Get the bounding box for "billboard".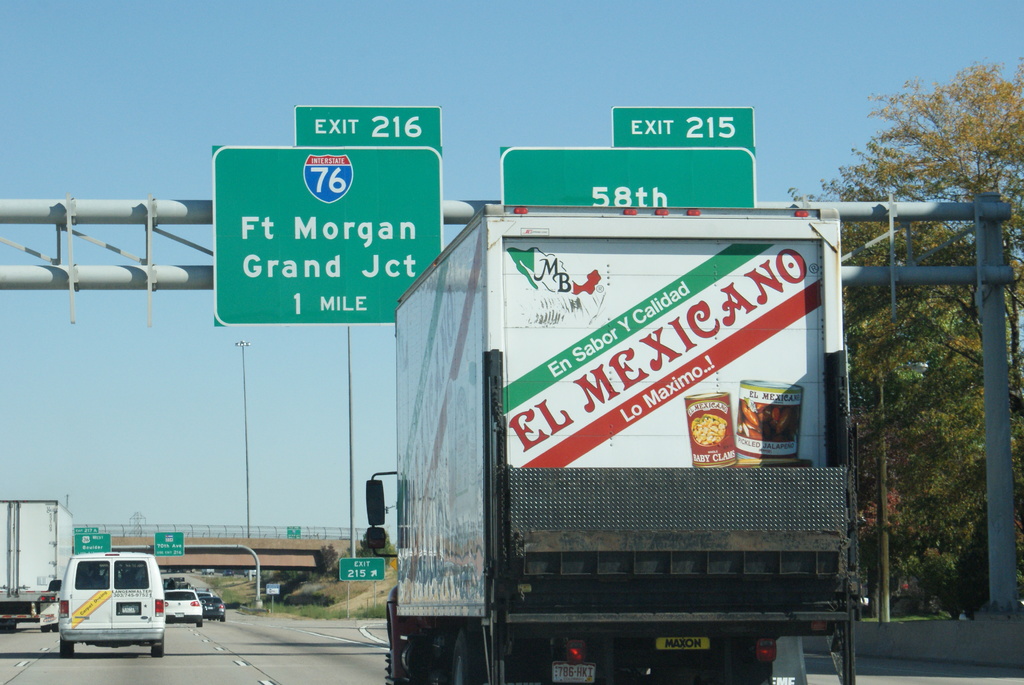
<box>609,106,756,147</box>.
